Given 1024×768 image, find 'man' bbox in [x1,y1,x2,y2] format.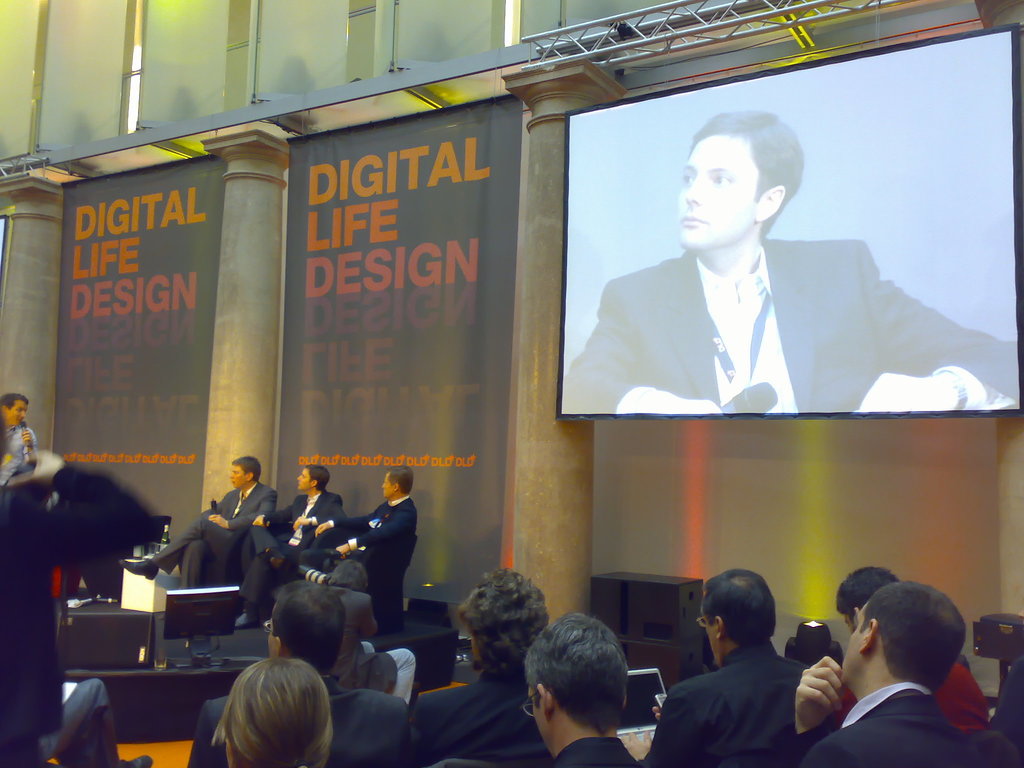
[243,454,356,607].
